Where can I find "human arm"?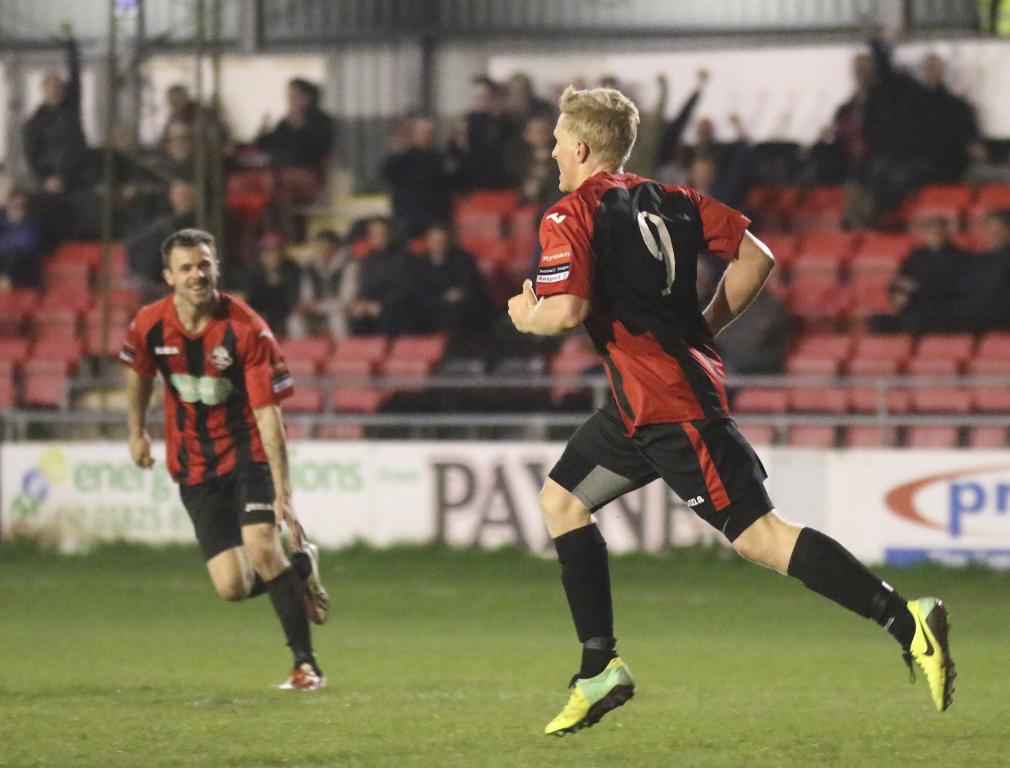
You can find it at bbox=(700, 234, 782, 348).
